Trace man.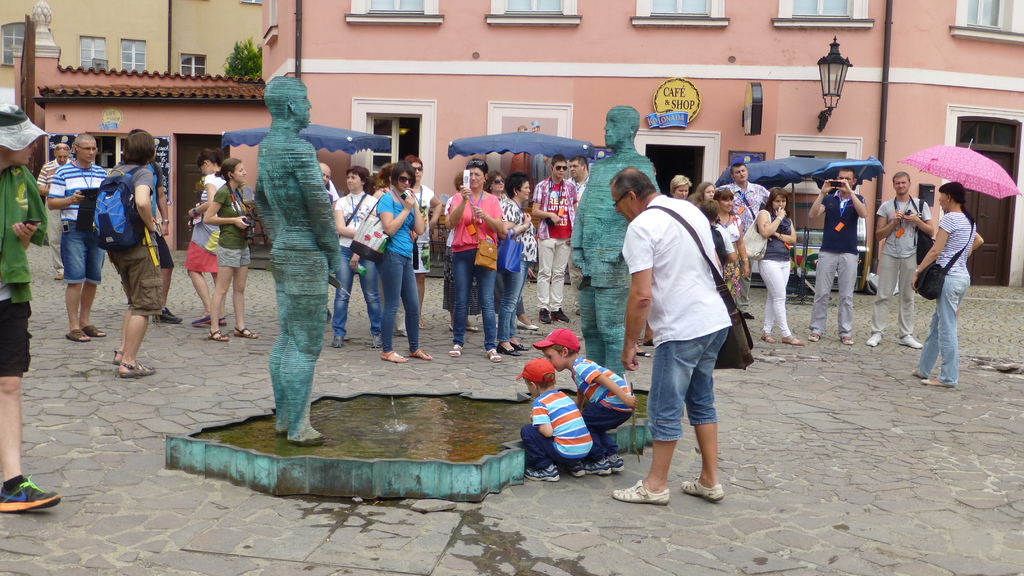
Traced to detection(318, 159, 337, 204).
